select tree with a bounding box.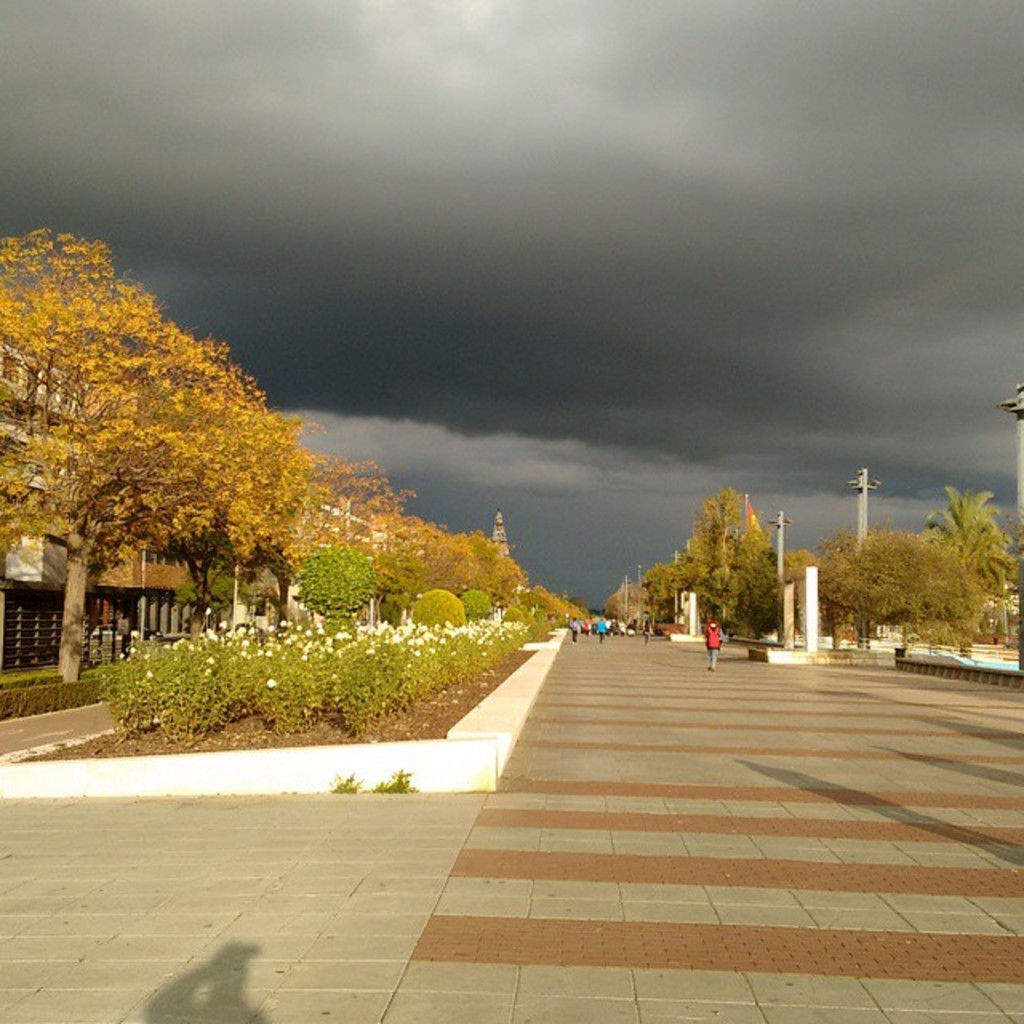
bbox=[8, 210, 350, 675].
